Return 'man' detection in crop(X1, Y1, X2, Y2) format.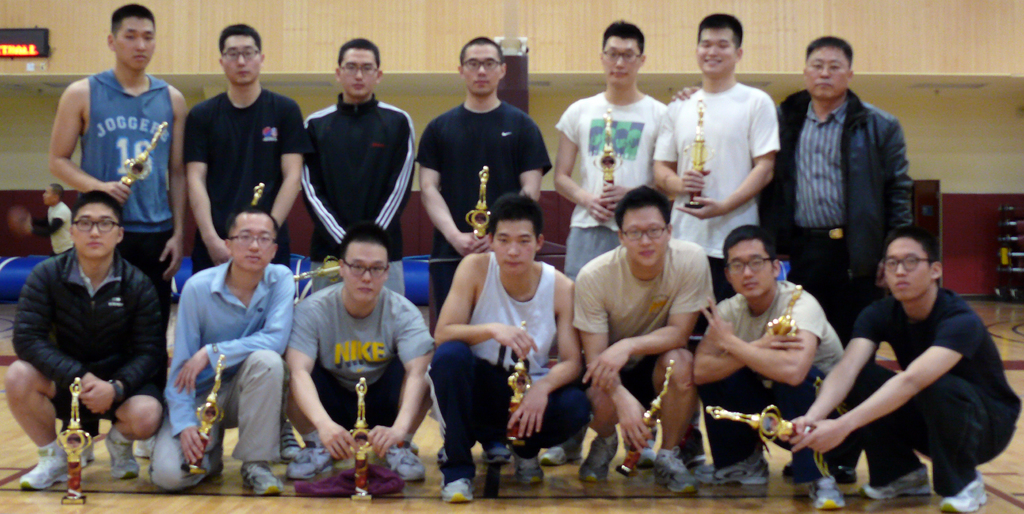
crop(283, 220, 435, 483).
